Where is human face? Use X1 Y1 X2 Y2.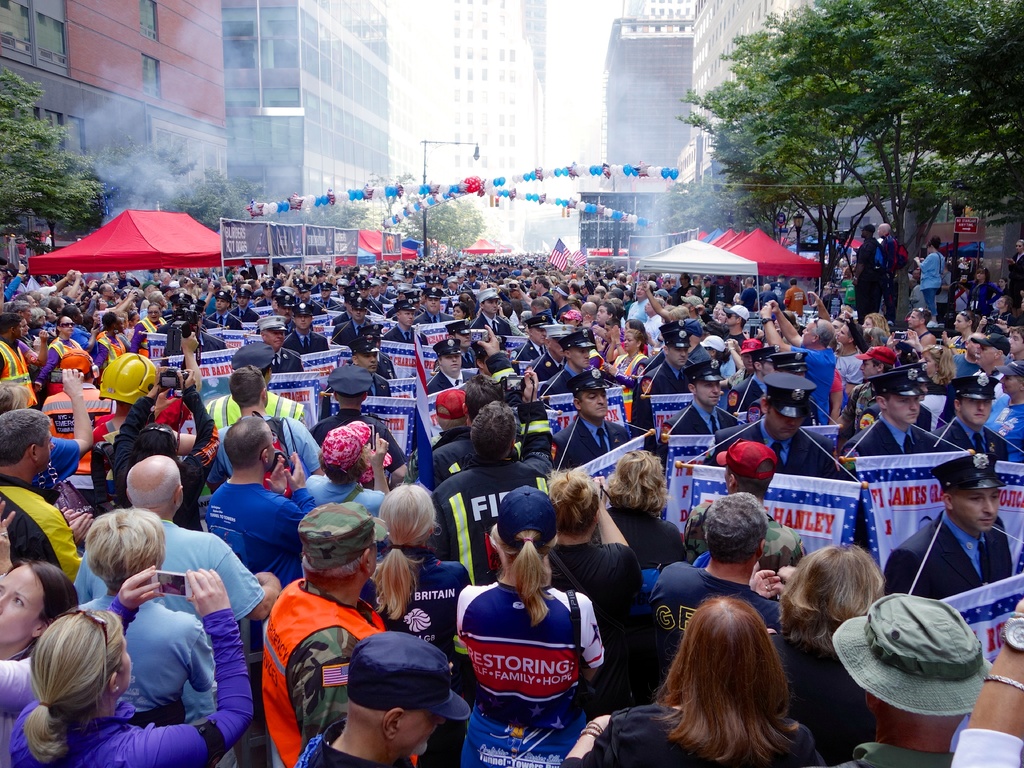
15 321 22 337.
